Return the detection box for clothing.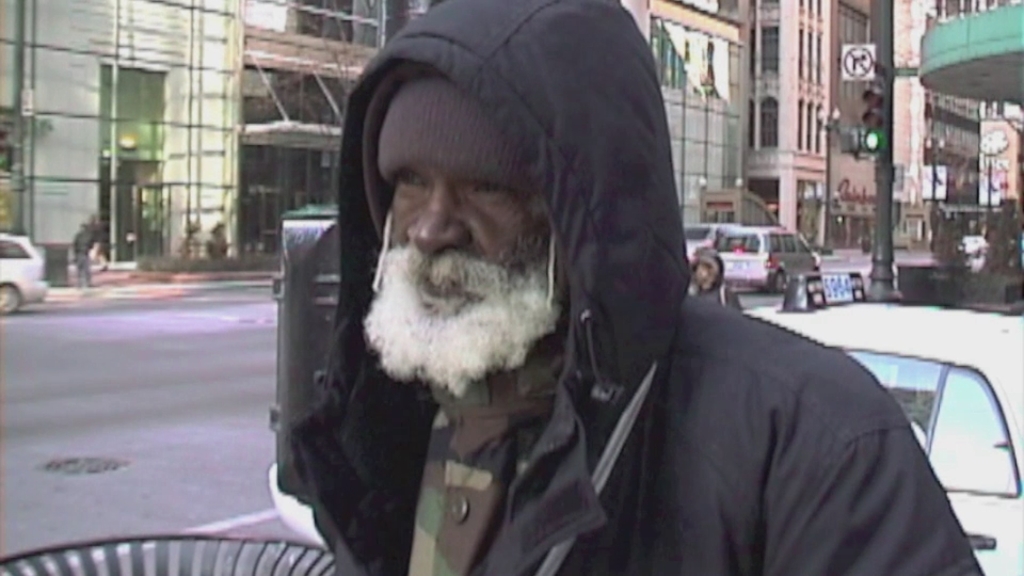
<box>306,21,864,574</box>.
